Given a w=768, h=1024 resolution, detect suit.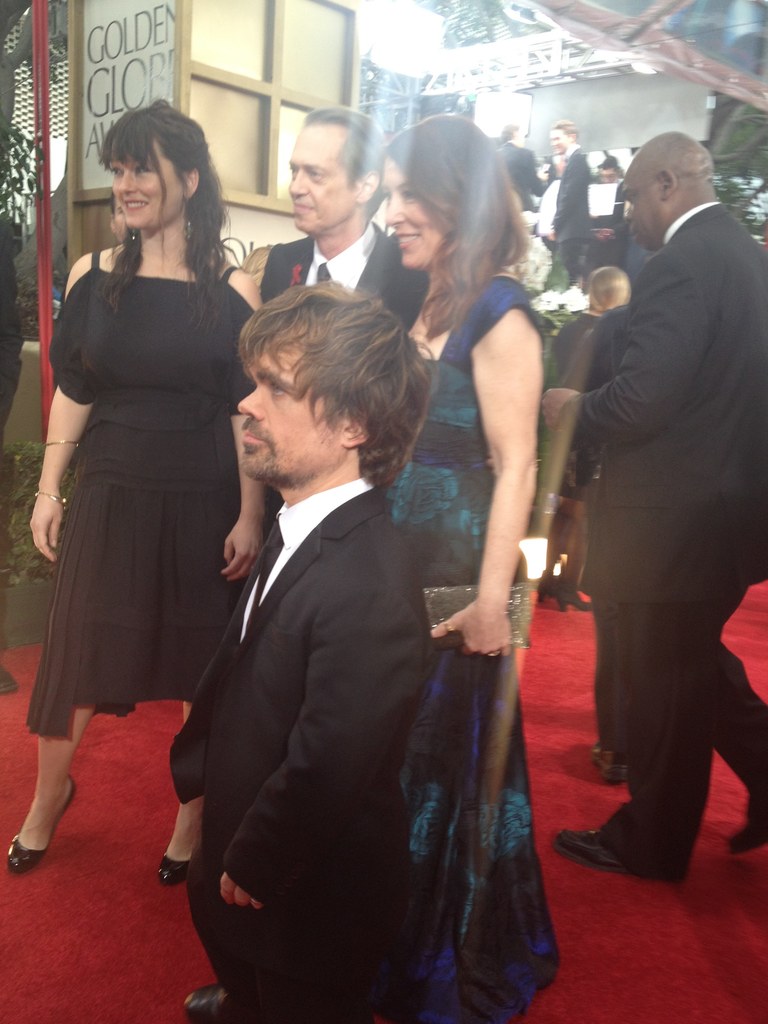
select_region(548, 152, 592, 292).
